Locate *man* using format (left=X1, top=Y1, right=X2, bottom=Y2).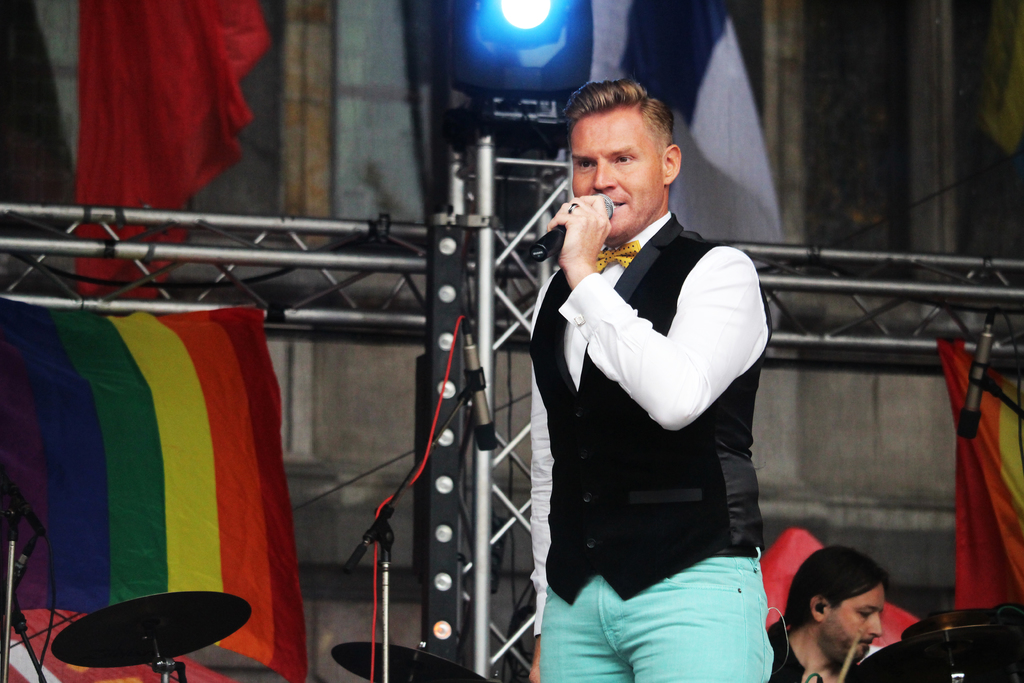
(left=767, top=543, right=888, bottom=682).
